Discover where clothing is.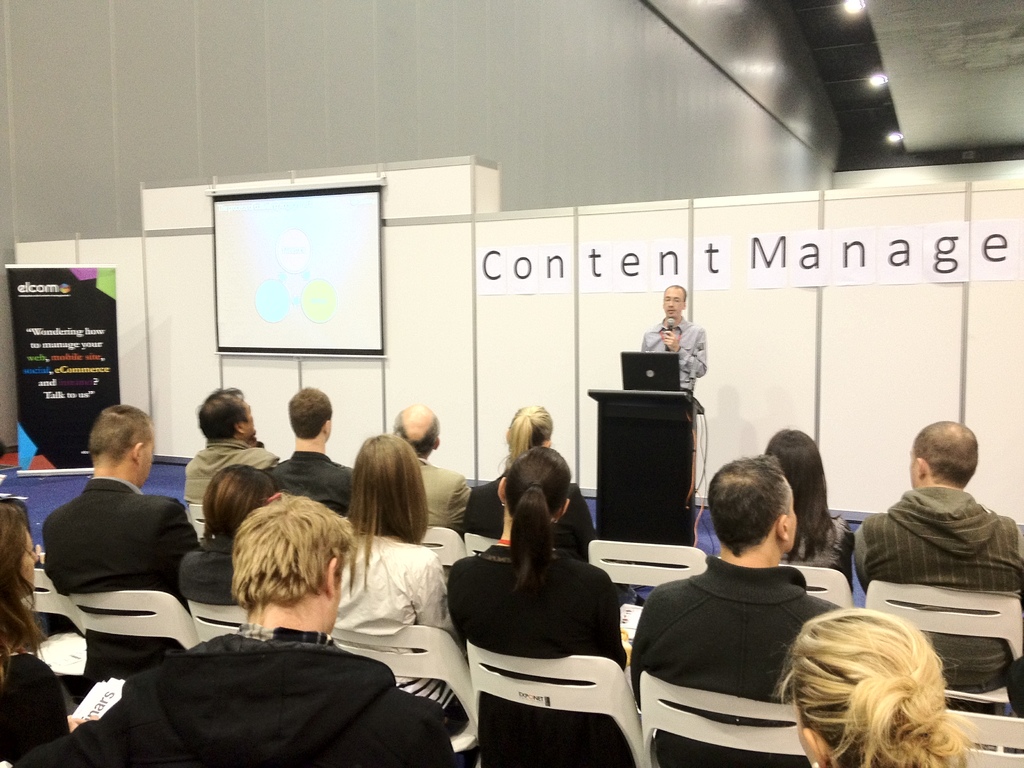
Discovered at (left=262, top=445, right=373, bottom=520).
